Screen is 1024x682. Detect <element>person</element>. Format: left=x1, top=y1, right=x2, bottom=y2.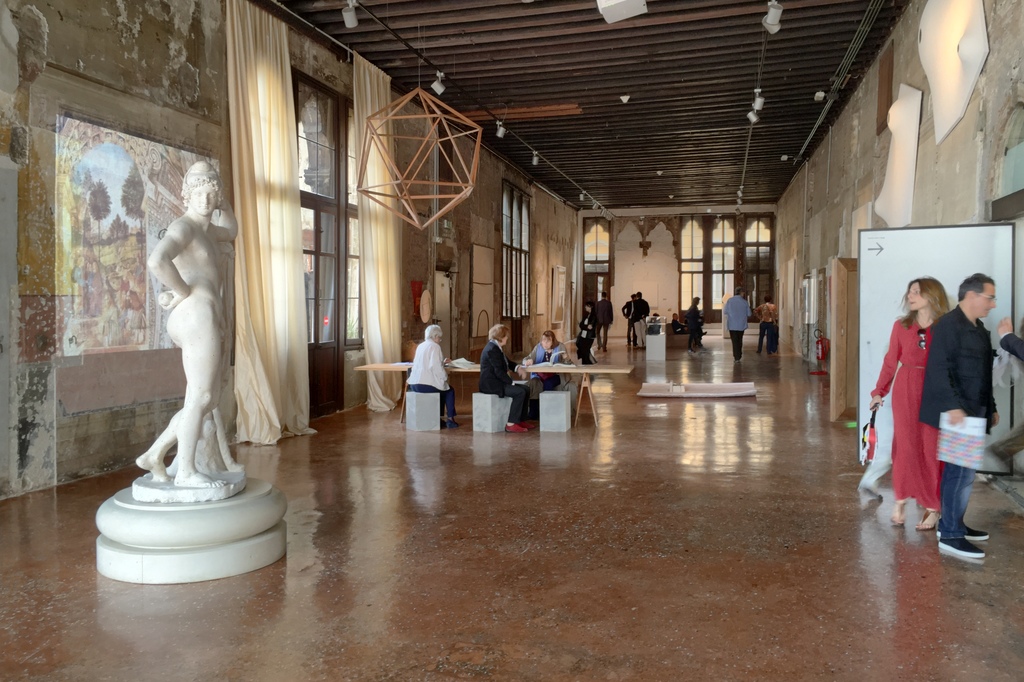
left=521, top=331, right=568, bottom=394.
